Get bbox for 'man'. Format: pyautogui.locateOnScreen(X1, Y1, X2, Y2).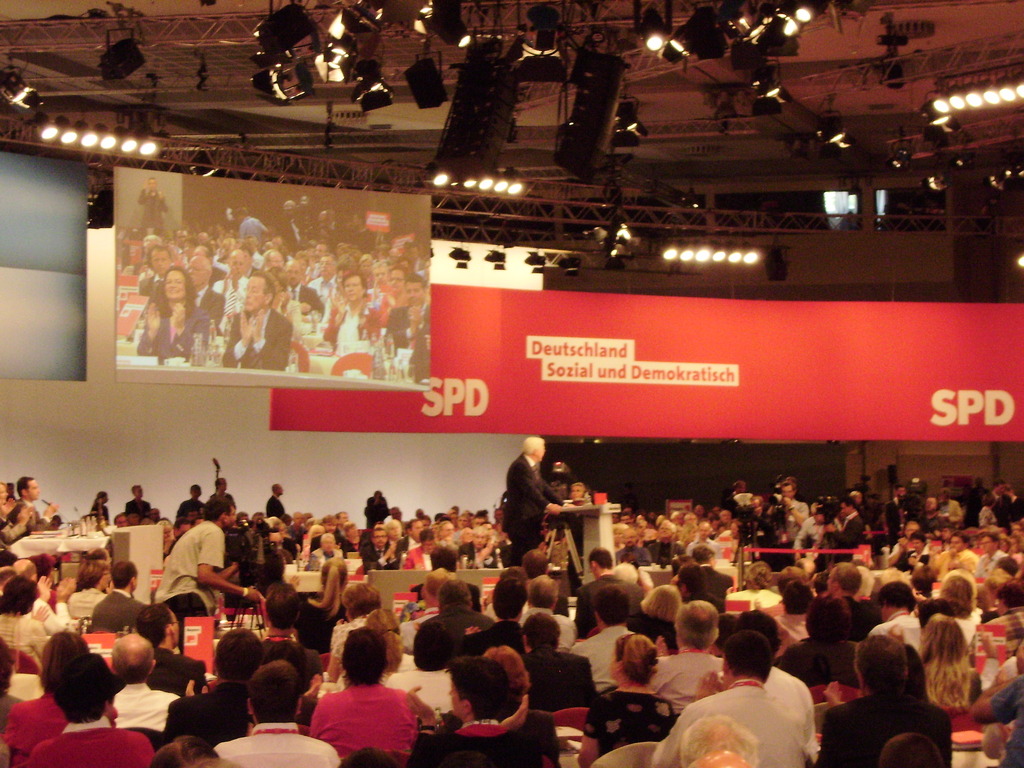
pyautogui.locateOnScreen(215, 477, 233, 503).
